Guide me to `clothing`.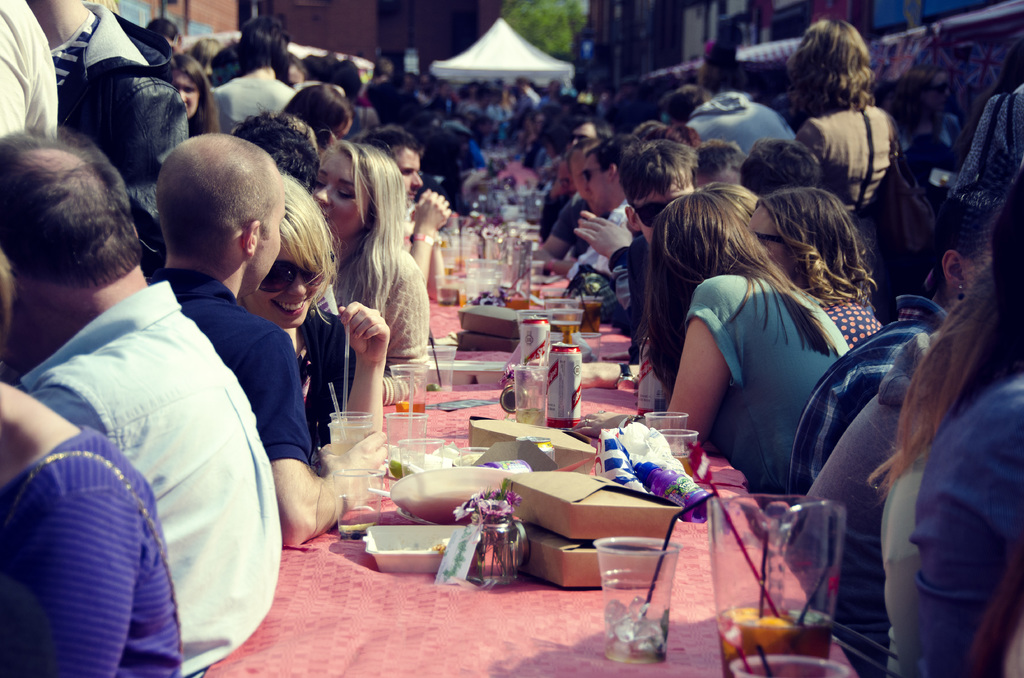
Guidance: rect(685, 90, 797, 158).
